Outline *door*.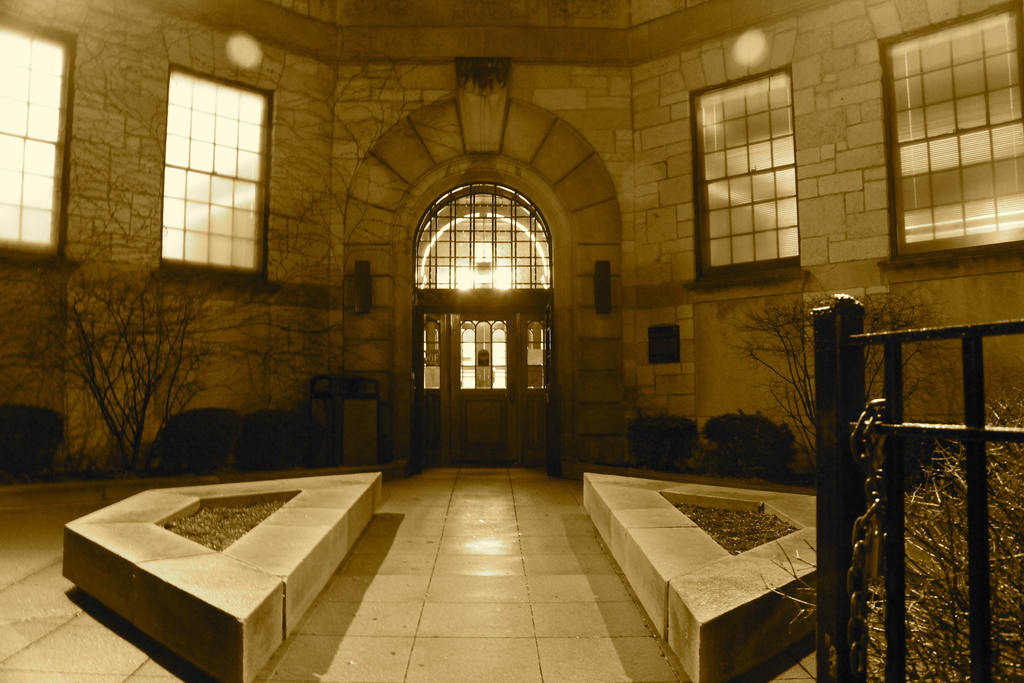
Outline: <bbox>413, 313, 555, 466</bbox>.
